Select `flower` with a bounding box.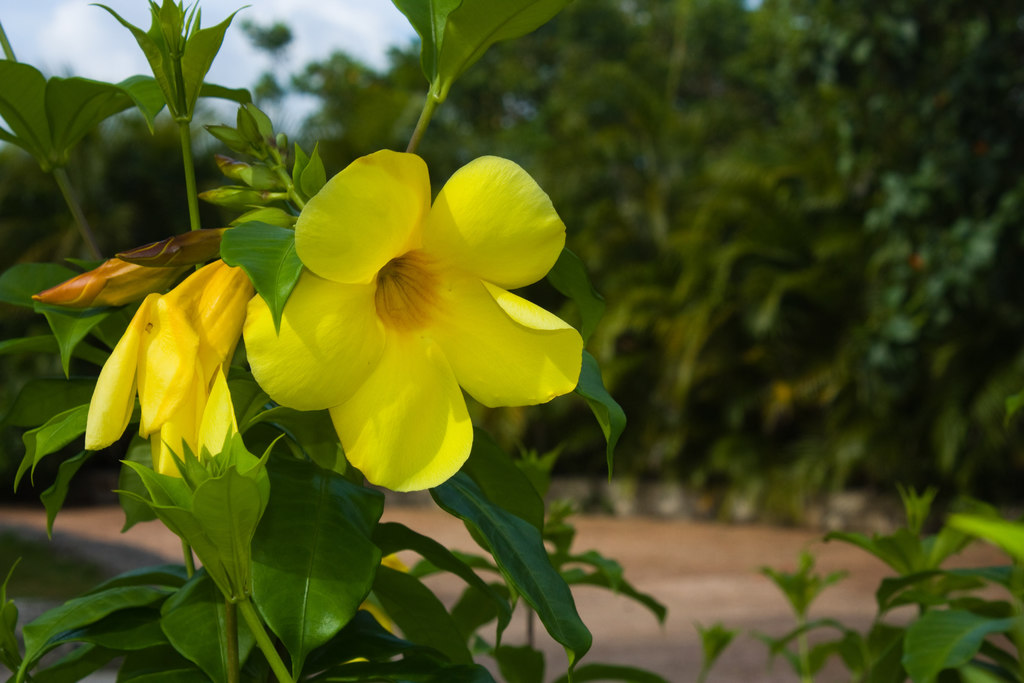
detection(232, 128, 569, 491).
